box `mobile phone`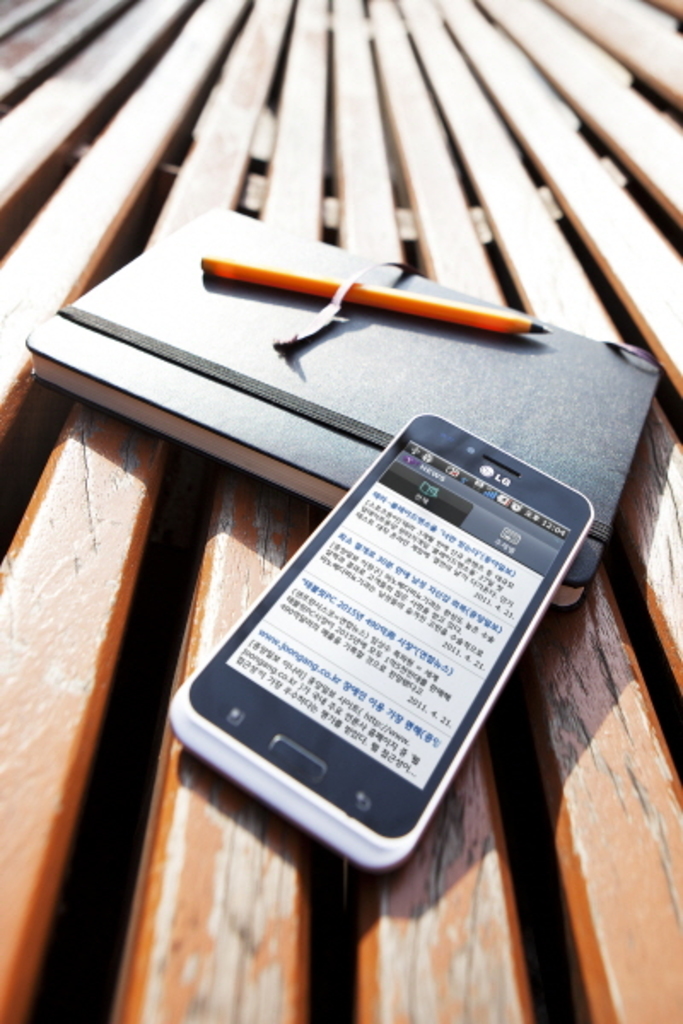
Rect(157, 399, 637, 881)
